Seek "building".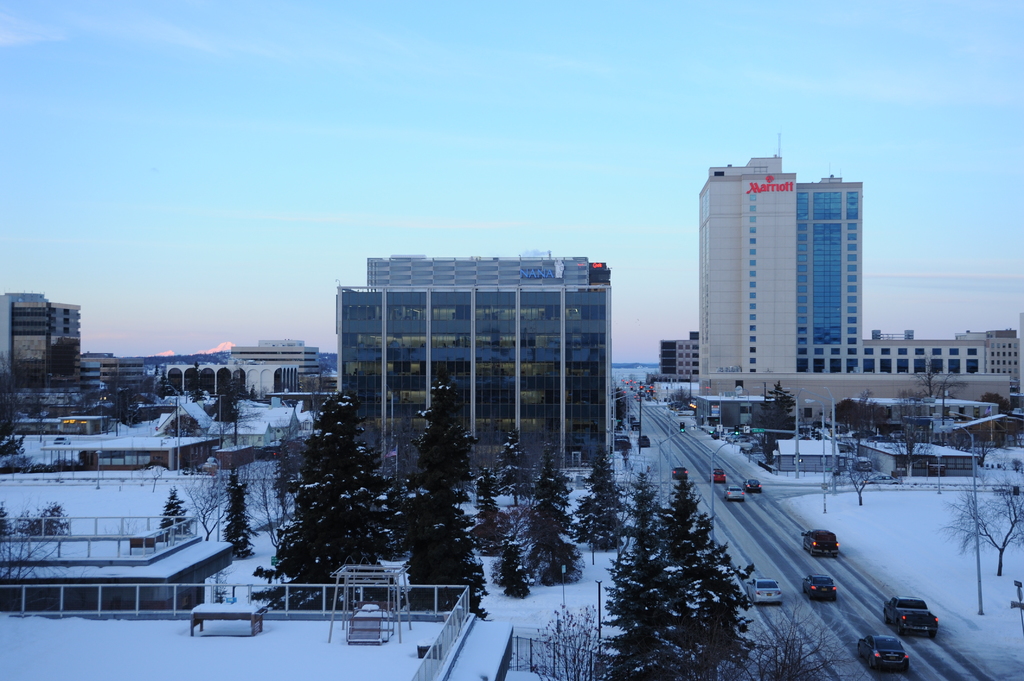
region(797, 175, 989, 374).
